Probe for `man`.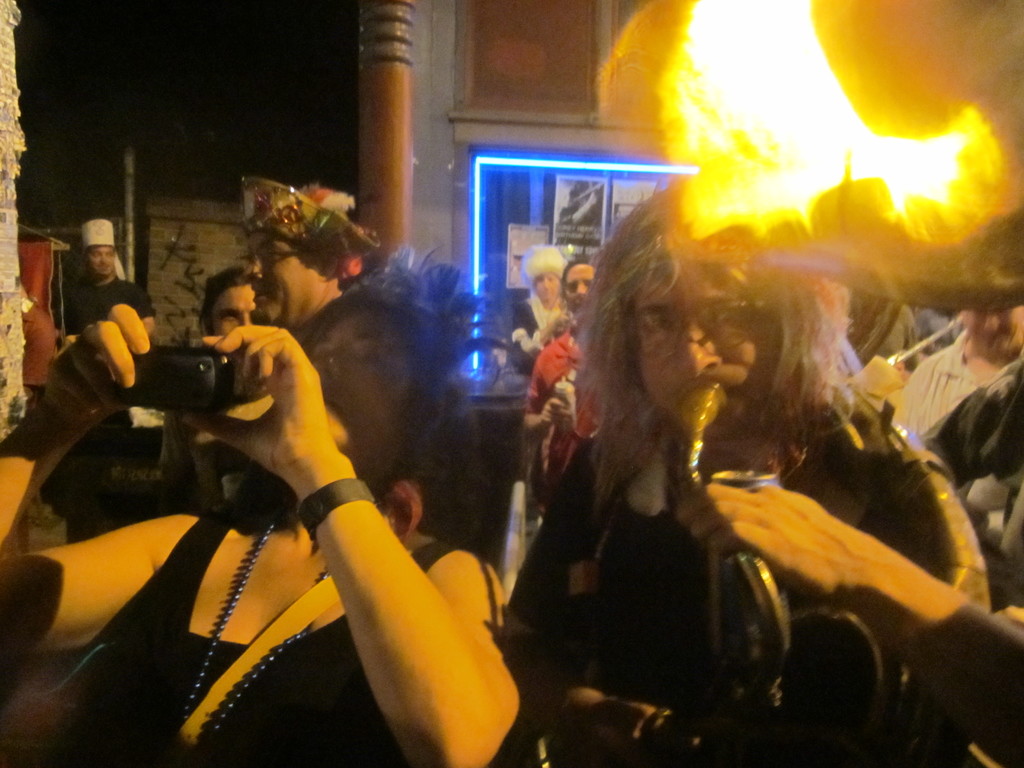
Probe result: x1=243, y1=186, x2=355, y2=325.
